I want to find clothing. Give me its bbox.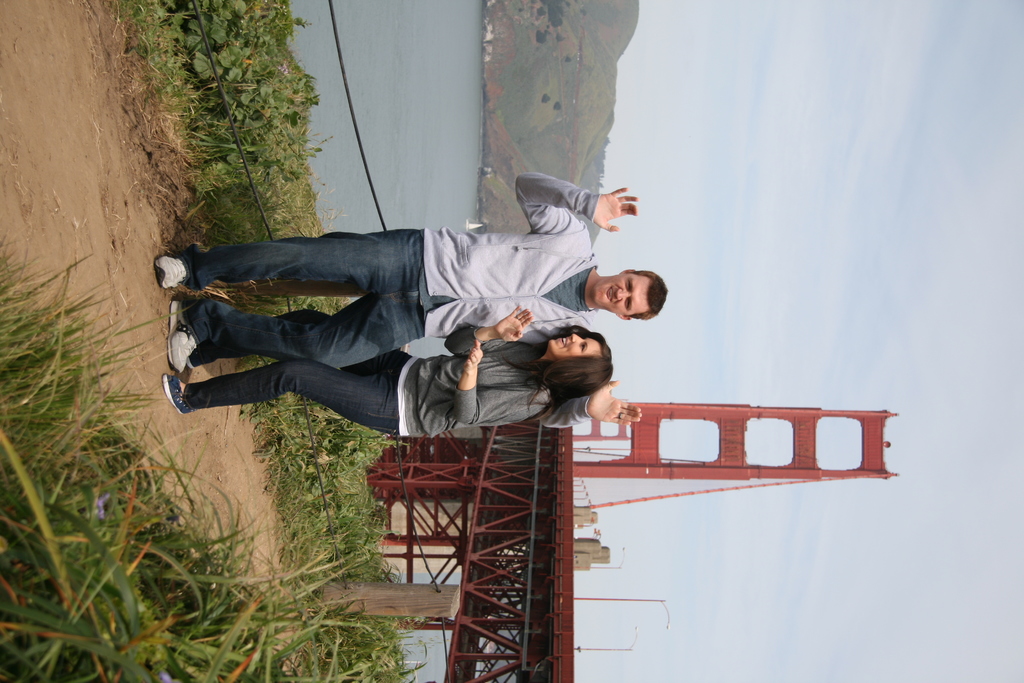
184,308,557,440.
